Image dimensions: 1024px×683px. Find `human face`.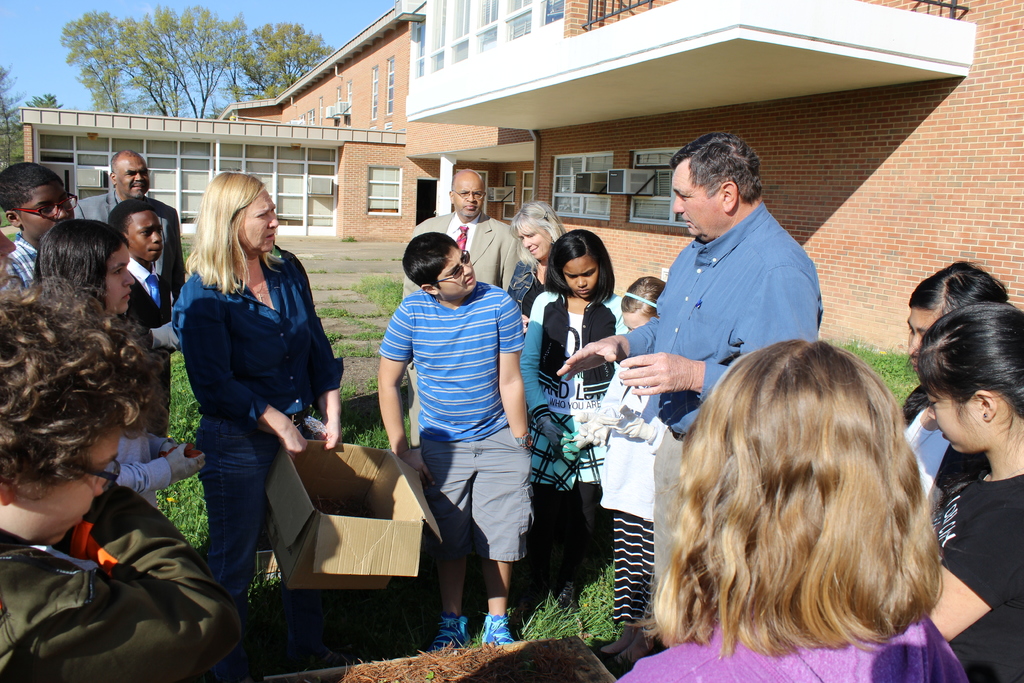
crop(456, 177, 483, 218).
